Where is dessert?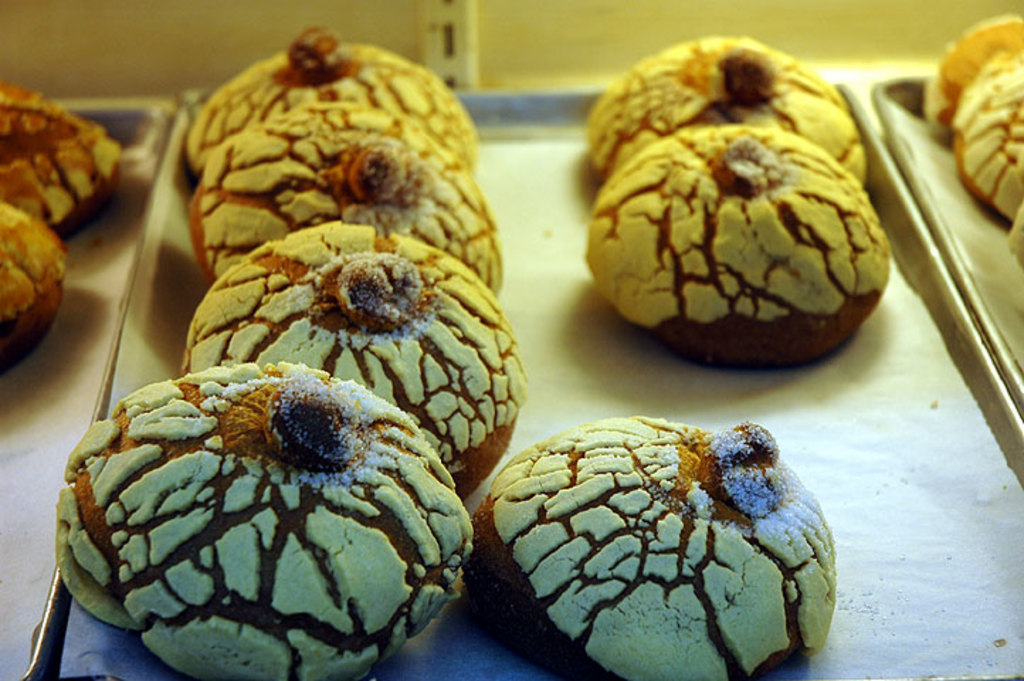
Rect(482, 413, 838, 678).
